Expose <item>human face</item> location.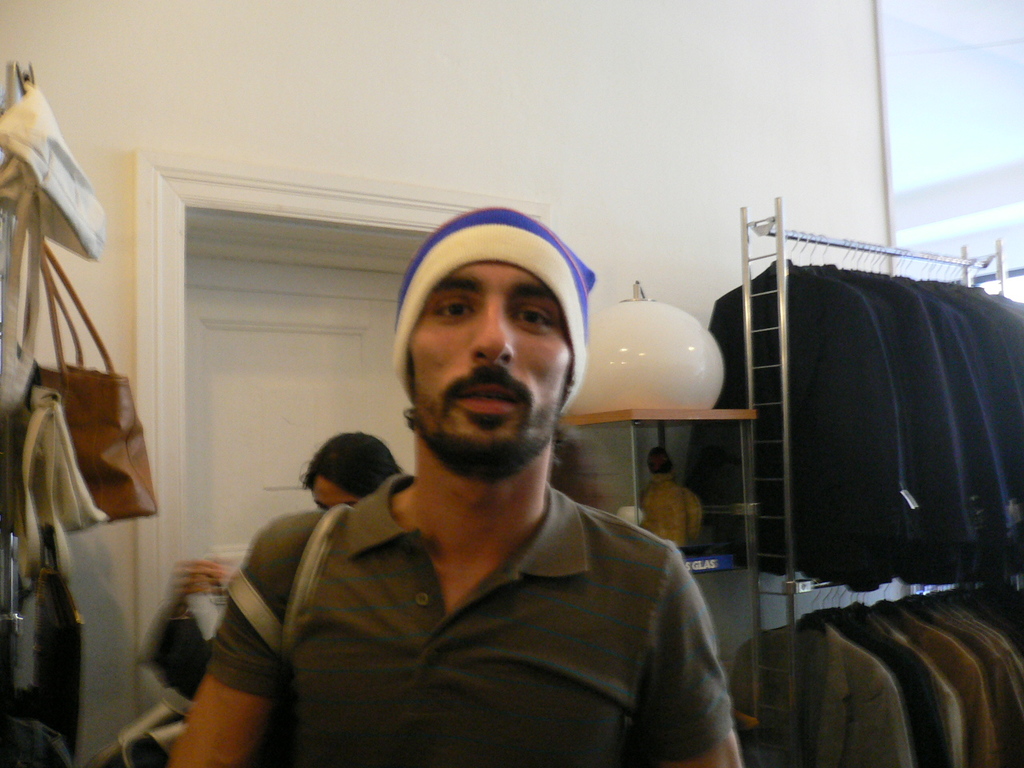
Exposed at [407, 262, 569, 478].
